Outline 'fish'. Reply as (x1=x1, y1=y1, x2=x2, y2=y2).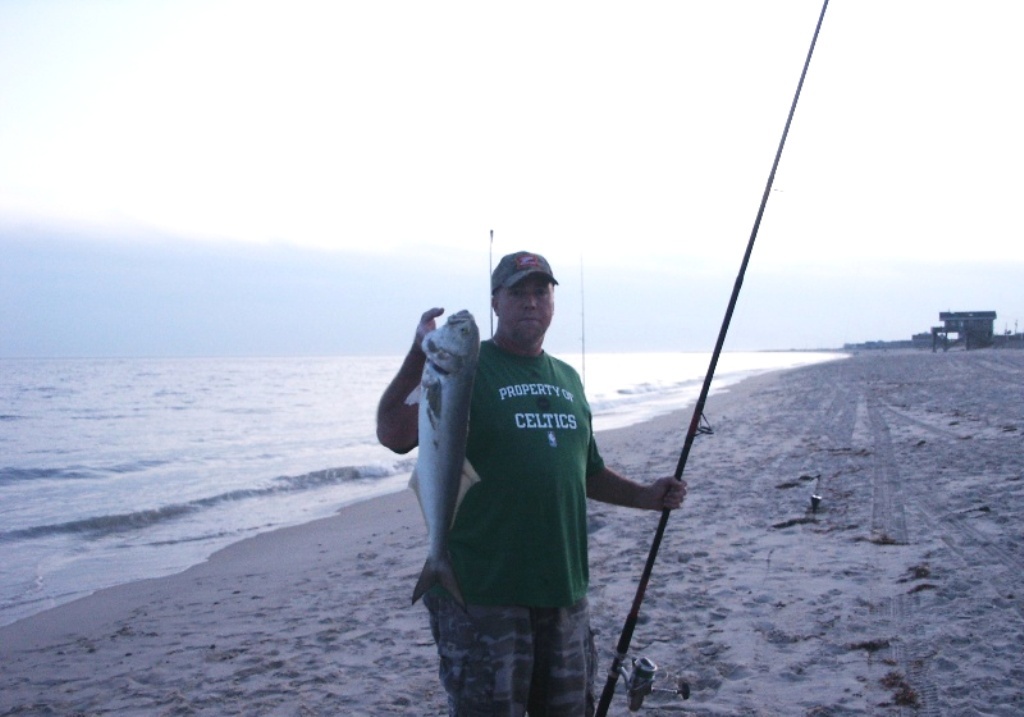
(x1=411, y1=304, x2=479, y2=616).
